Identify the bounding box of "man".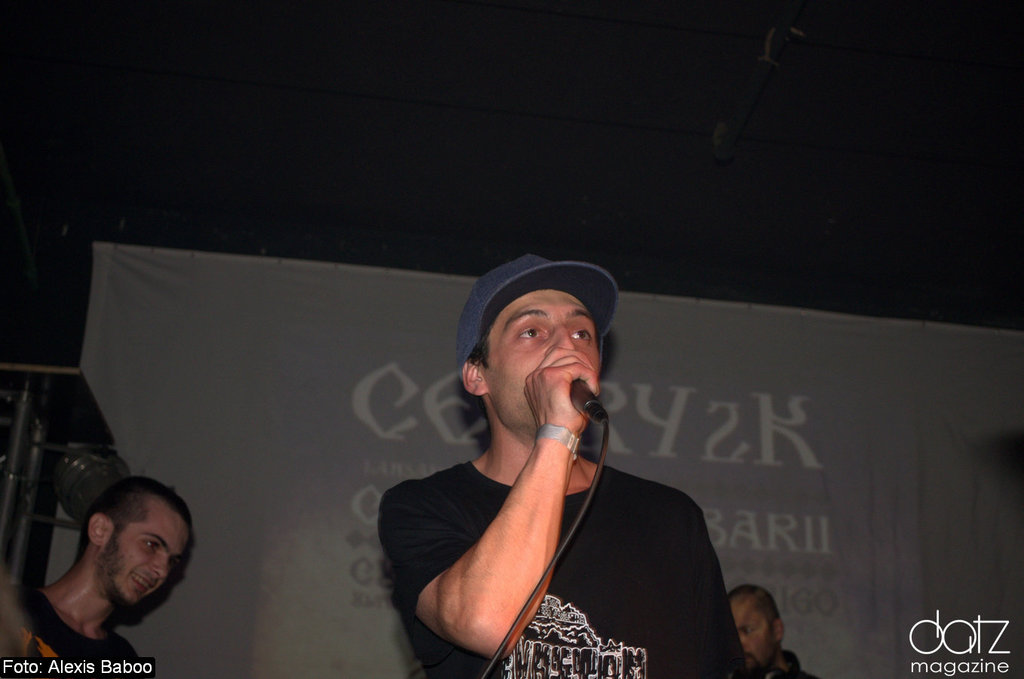
bbox=(731, 582, 816, 678).
